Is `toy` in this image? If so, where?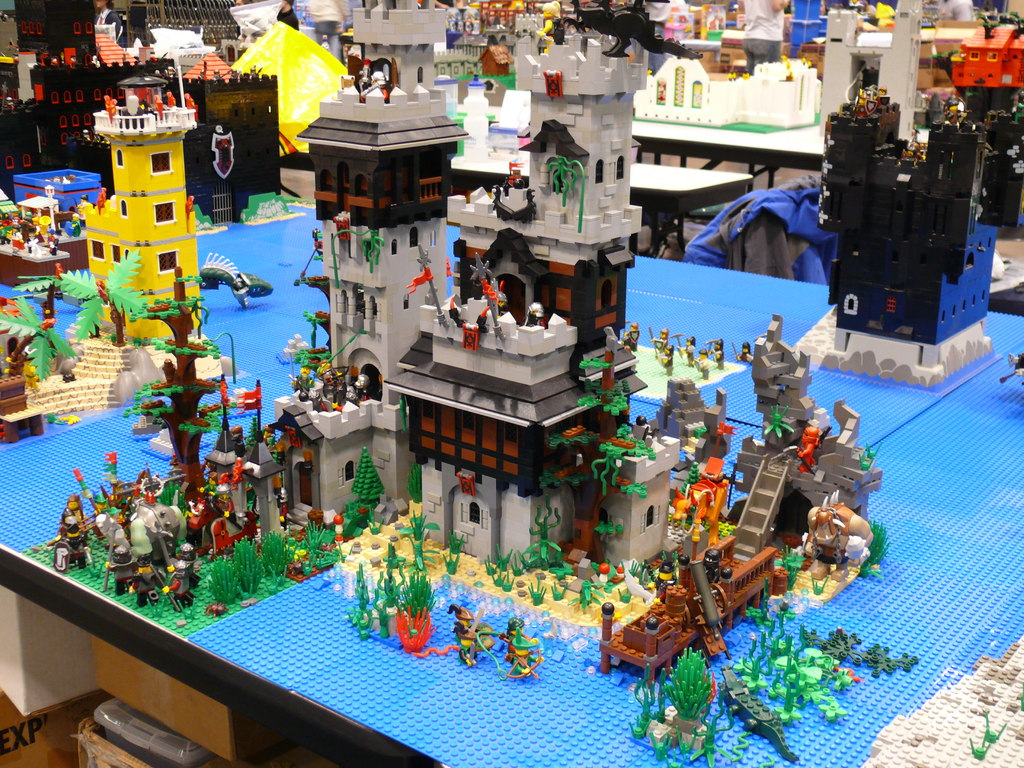
Yes, at <box>445,604,483,662</box>.
